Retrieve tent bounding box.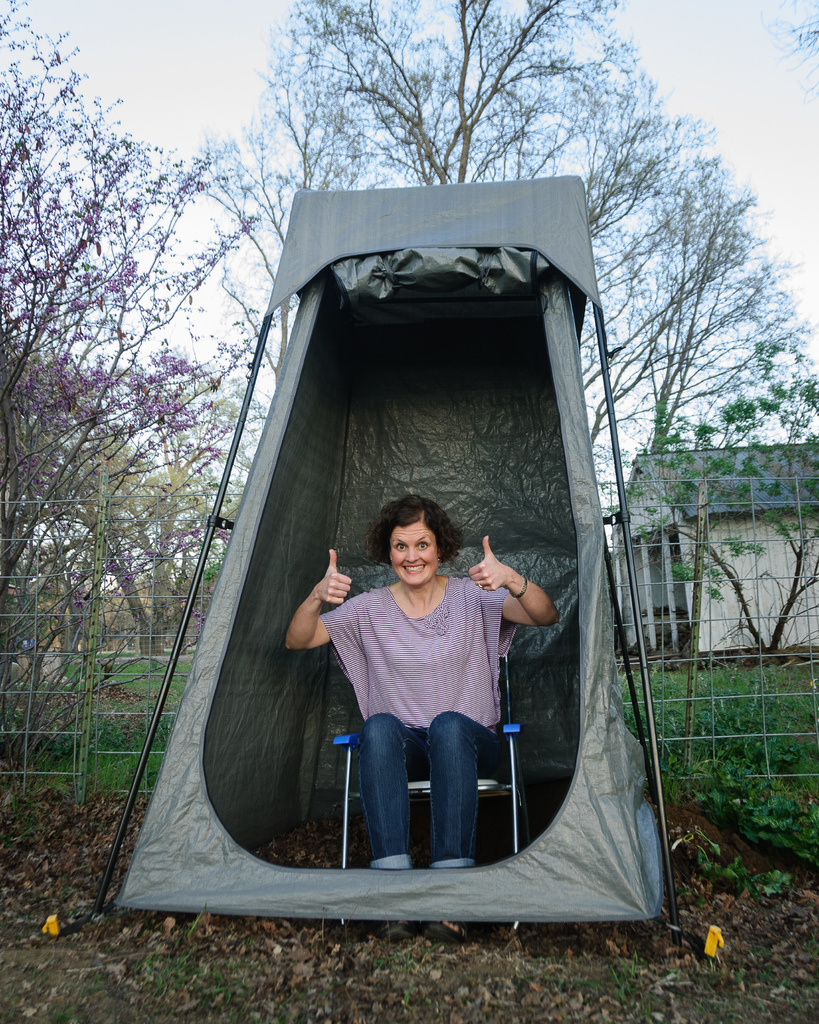
Bounding box: BBox(150, 121, 678, 905).
